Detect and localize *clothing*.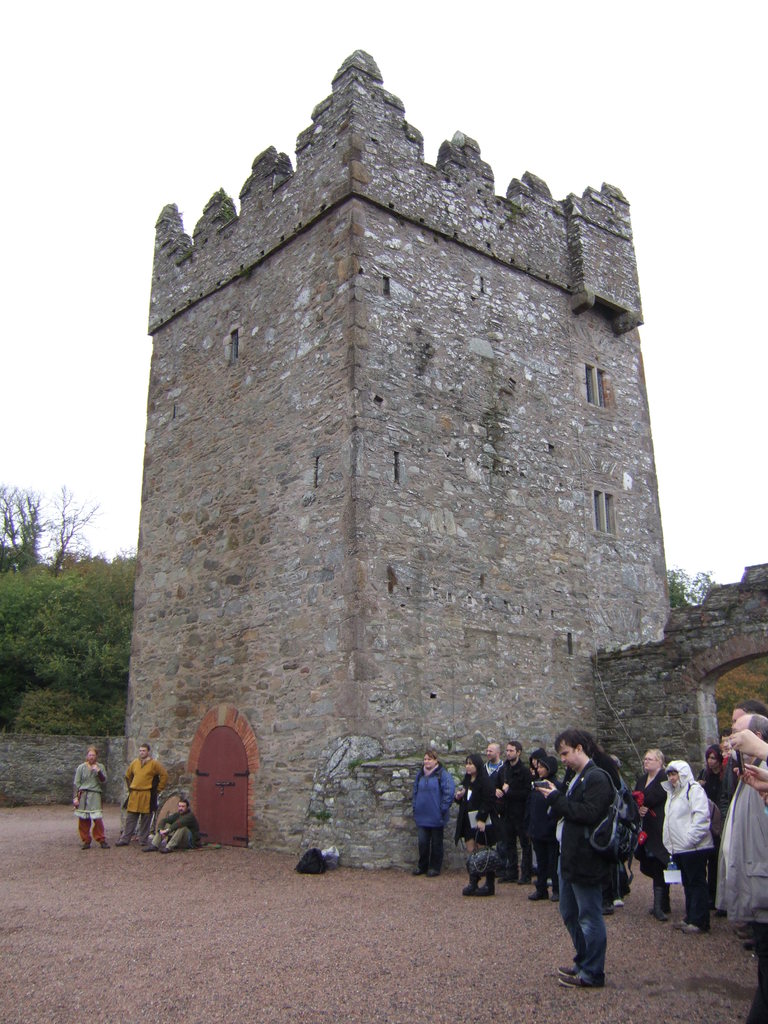
Localized at detection(460, 766, 495, 881).
